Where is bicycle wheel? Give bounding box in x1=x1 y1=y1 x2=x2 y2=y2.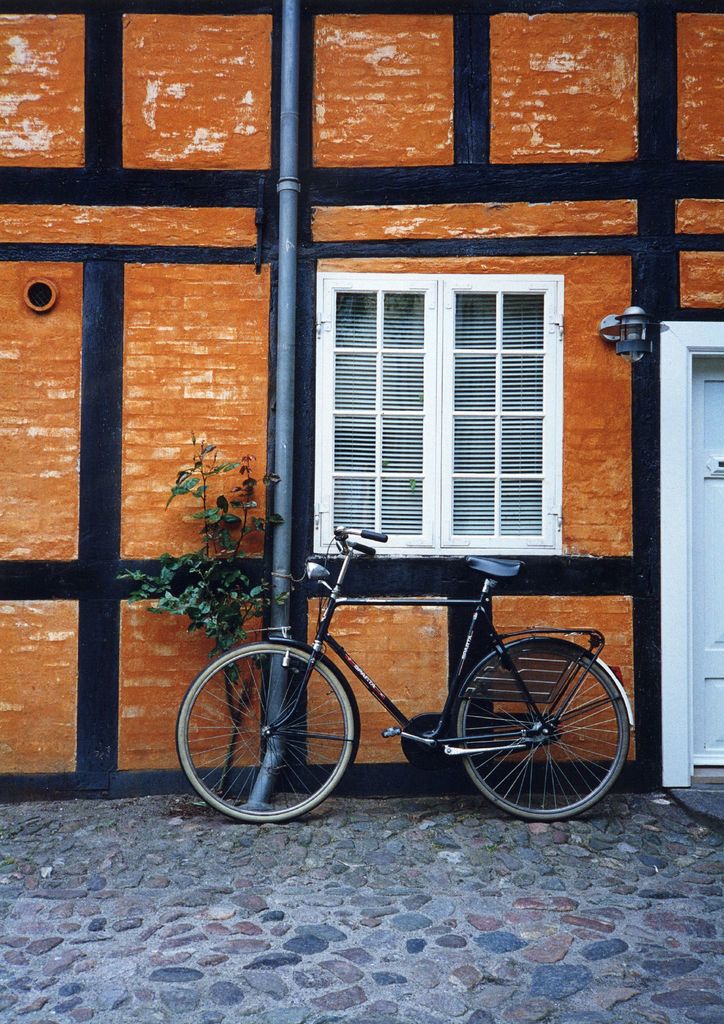
x1=455 y1=632 x2=629 y2=824.
